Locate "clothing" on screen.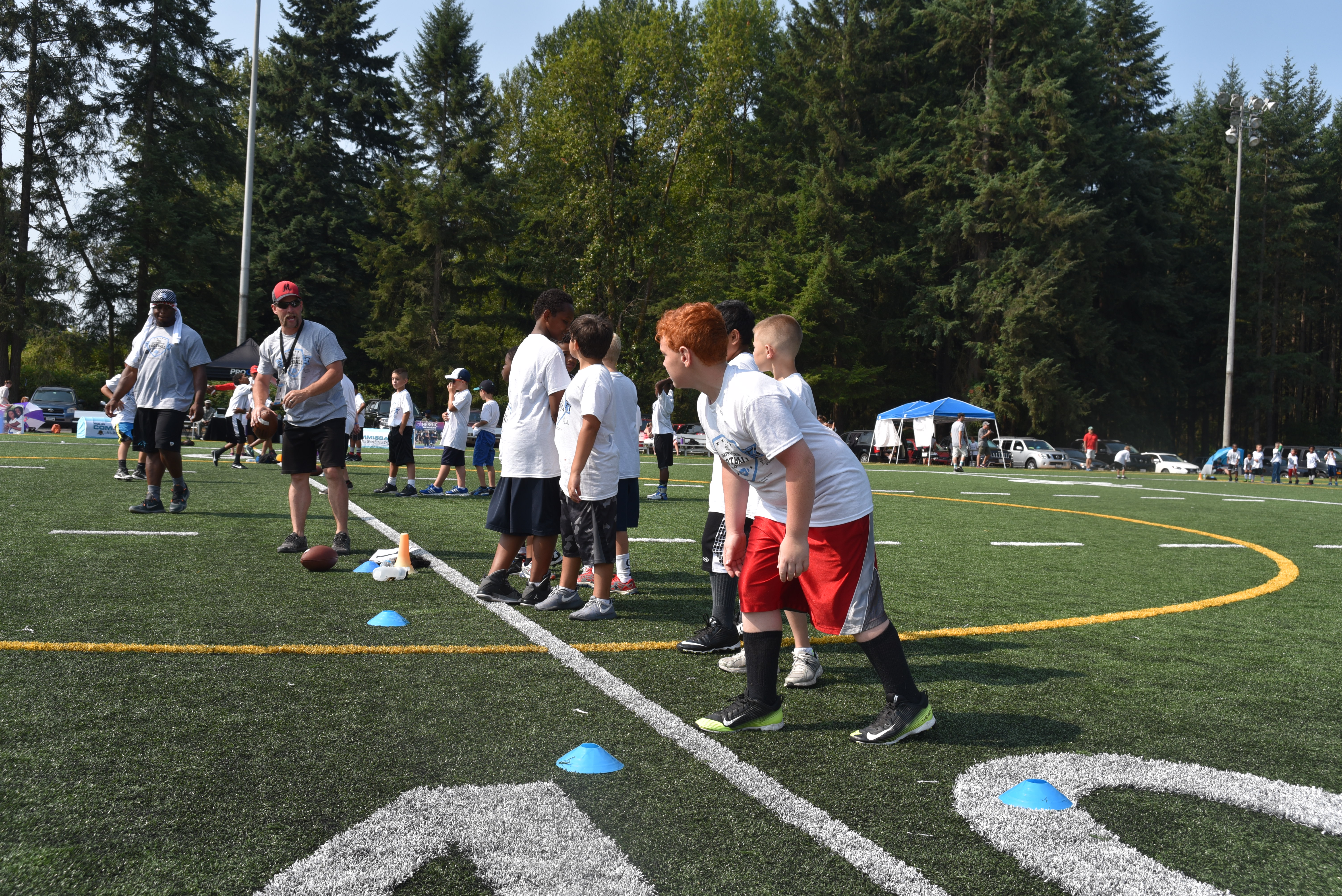
On screen at pyautogui.locateOnScreen(108, 75, 127, 121).
